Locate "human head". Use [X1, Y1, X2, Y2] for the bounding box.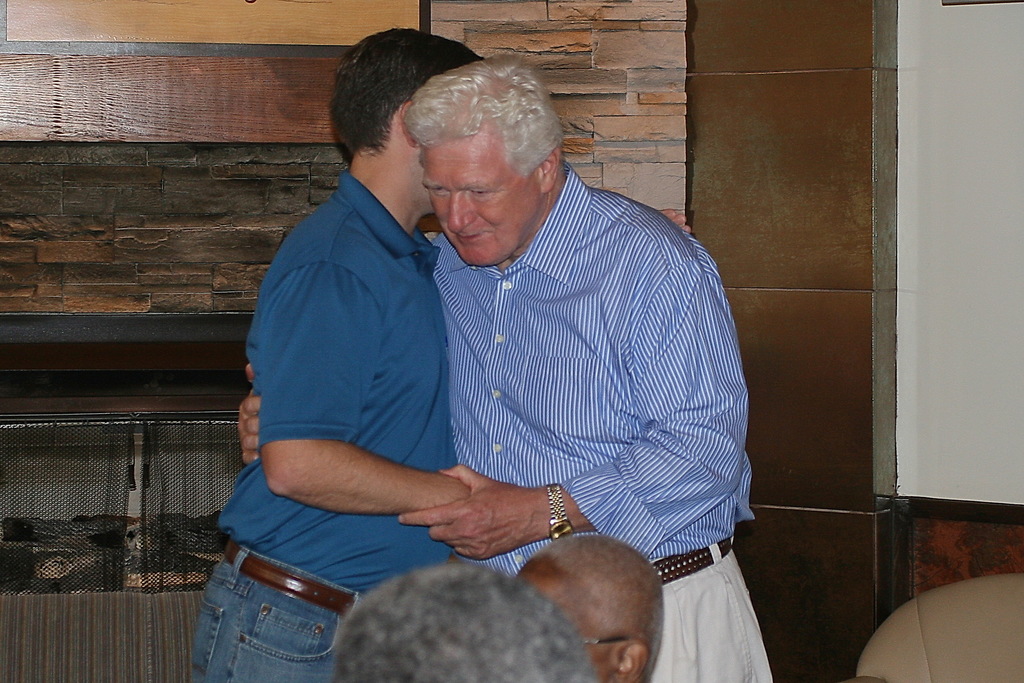
[330, 562, 600, 682].
